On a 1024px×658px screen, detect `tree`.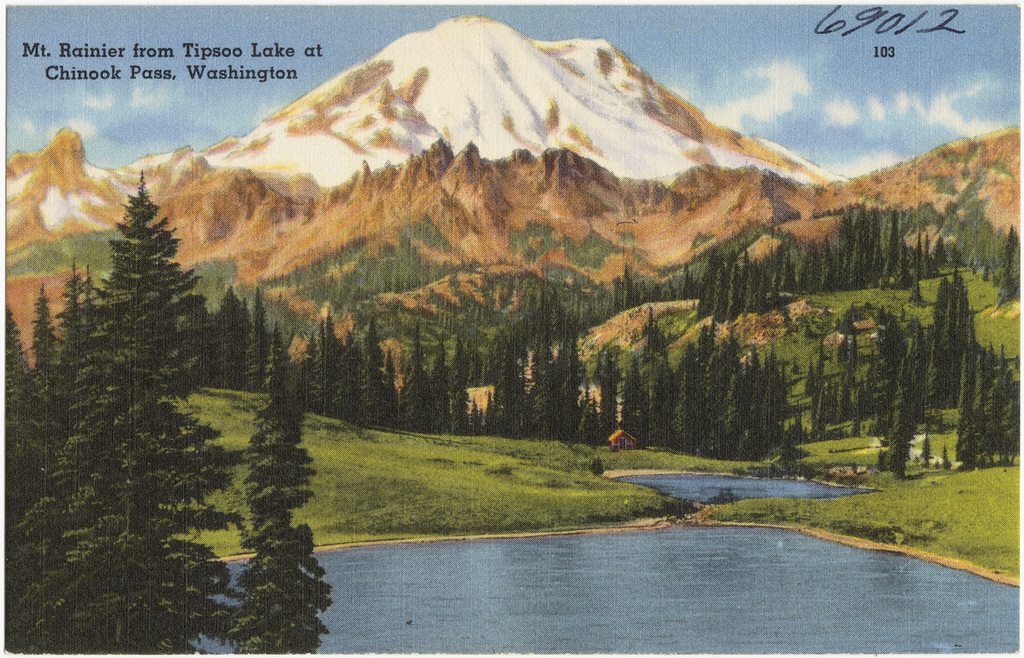
select_region(848, 305, 909, 431).
